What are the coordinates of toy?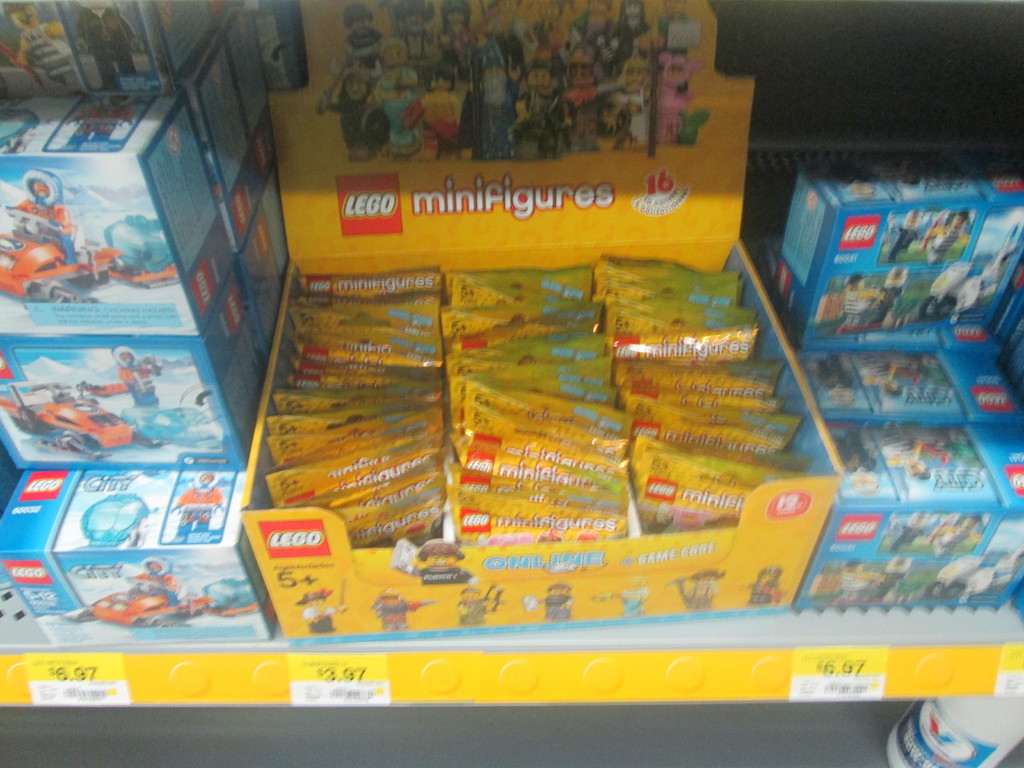
{"left": 877, "top": 423, "right": 966, "bottom": 480}.
